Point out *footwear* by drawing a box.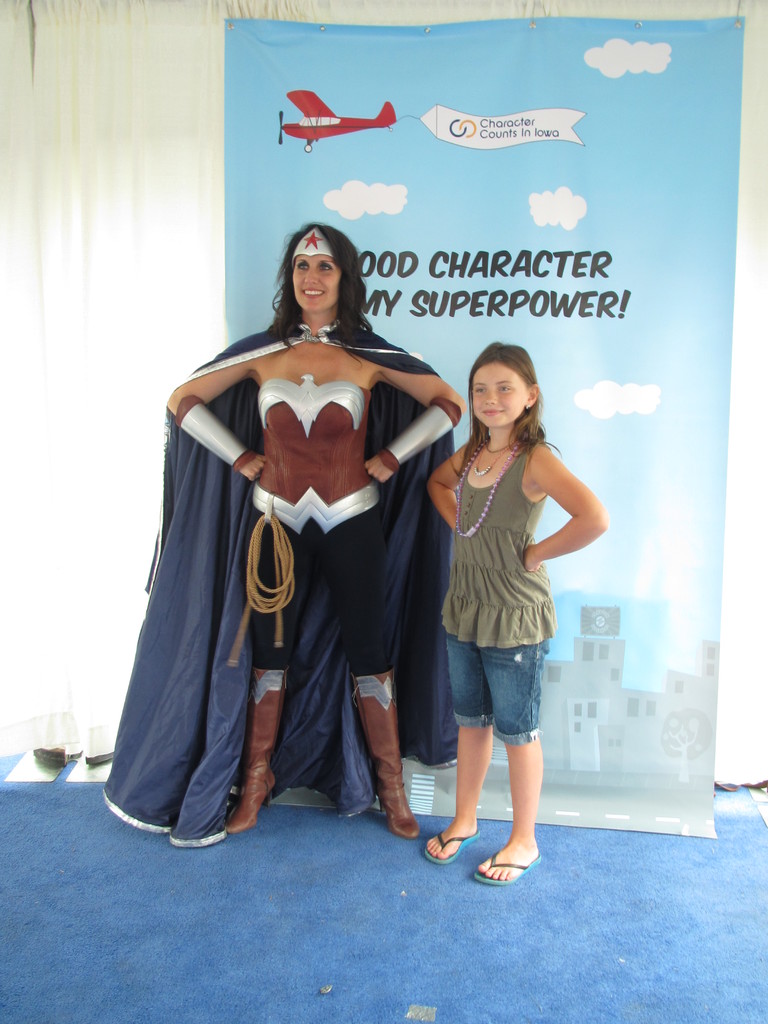
box(350, 664, 422, 836).
